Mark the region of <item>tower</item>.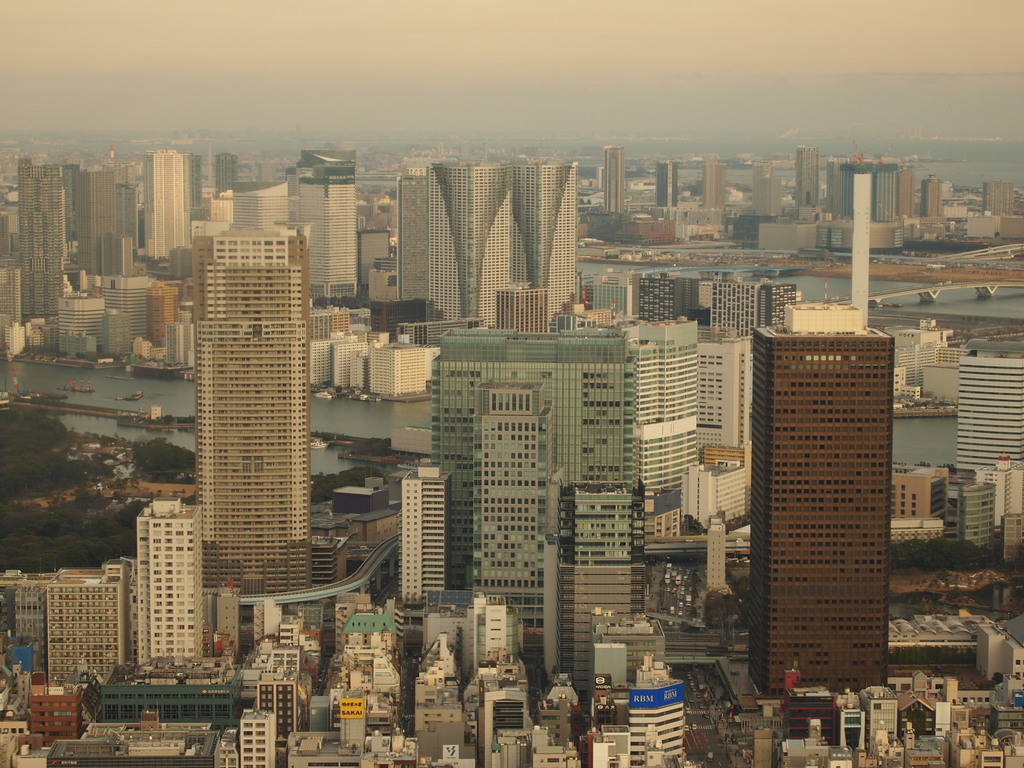
Region: rect(160, 204, 321, 598).
